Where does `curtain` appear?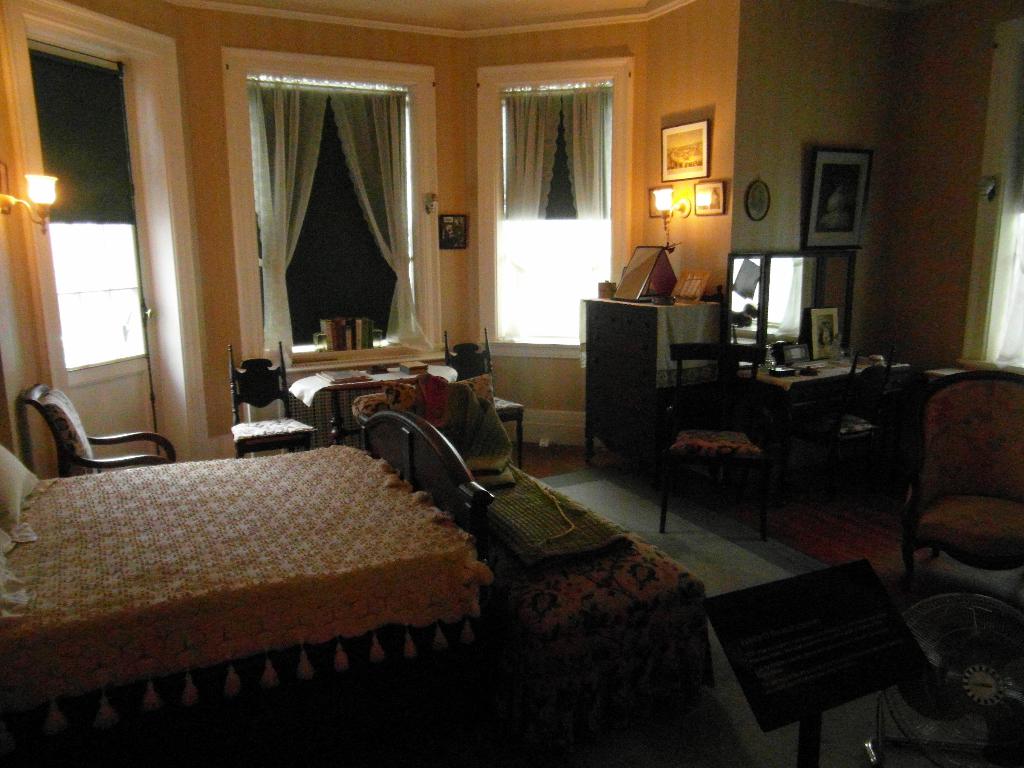
Appears at rect(329, 93, 438, 355).
